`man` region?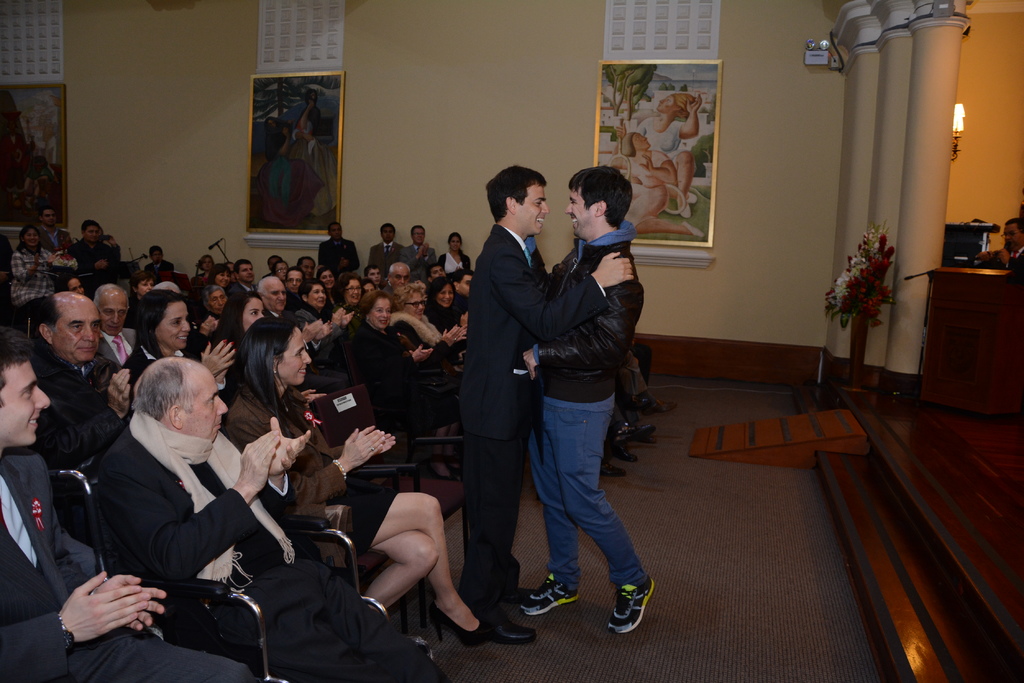
<box>0,321,264,682</box>
